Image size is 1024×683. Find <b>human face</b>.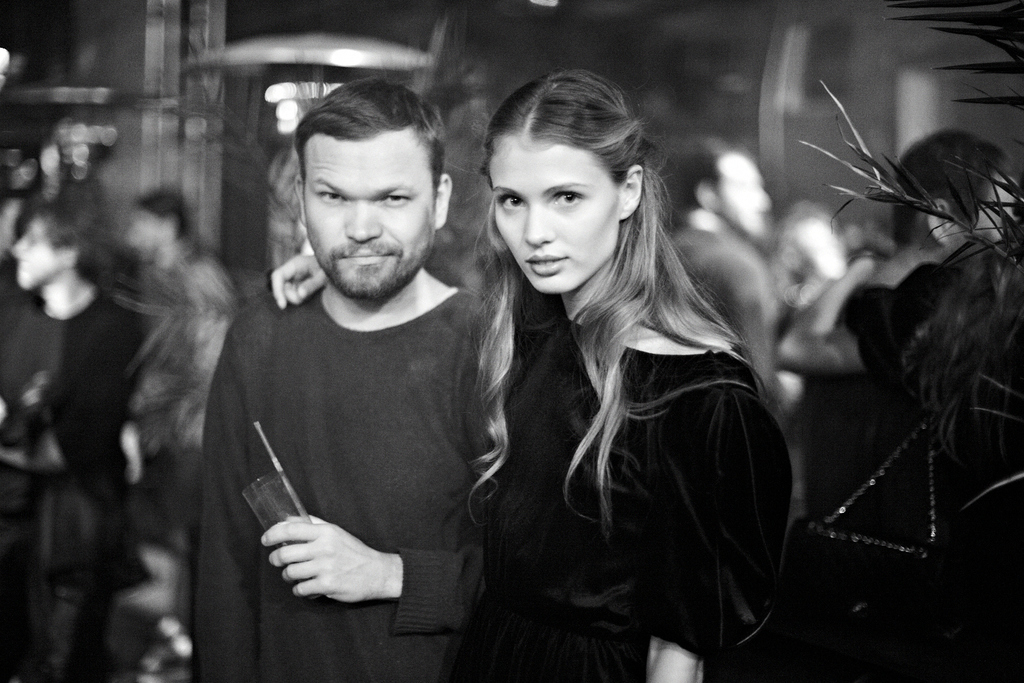
bbox(5, 218, 64, 295).
